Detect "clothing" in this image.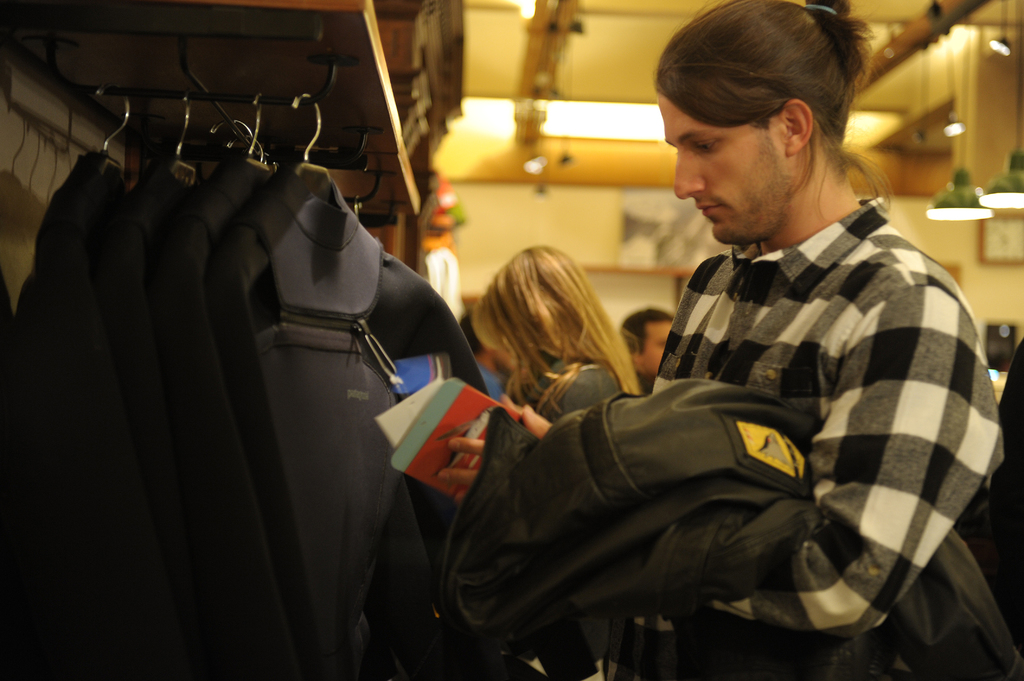
Detection: select_region(199, 180, 485, 680).
